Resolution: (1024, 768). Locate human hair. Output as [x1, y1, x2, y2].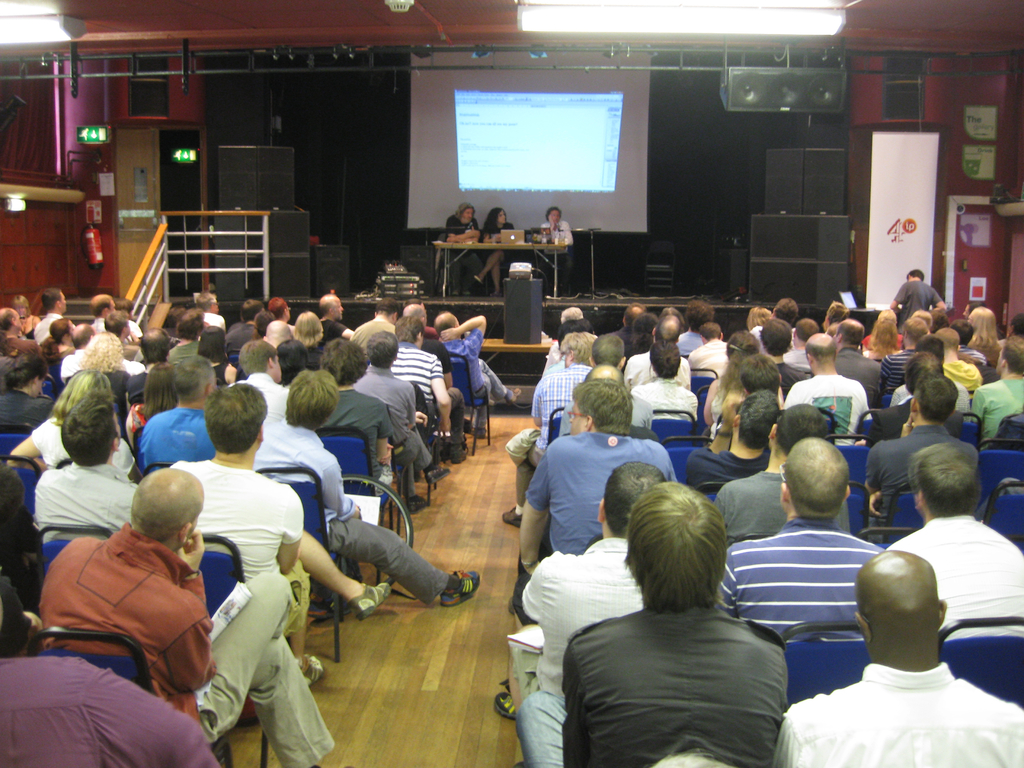
[840, 321, 867, 349].
